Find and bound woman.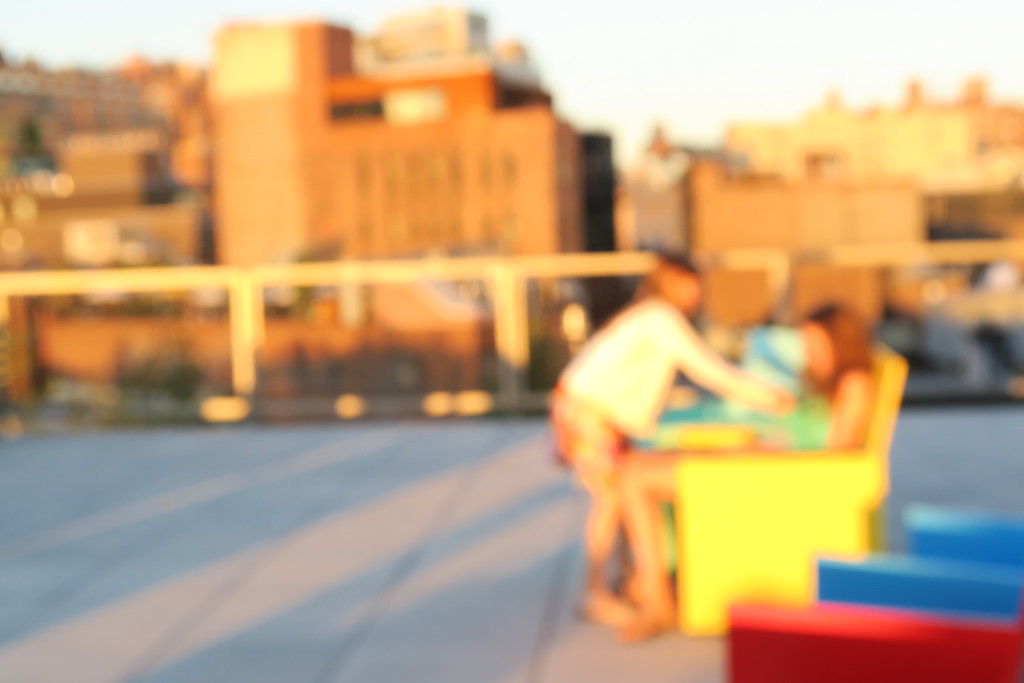
Bound: l=544, t=255, r=794, b=624.
